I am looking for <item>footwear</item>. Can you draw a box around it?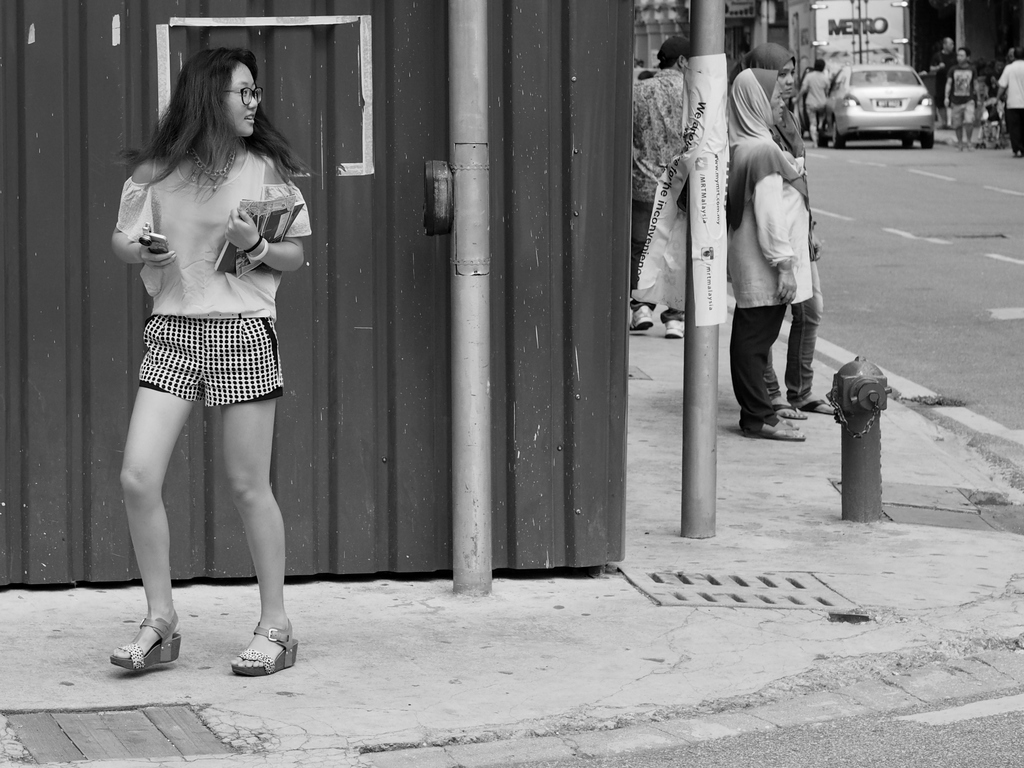
Sure, the bounding box is Rect(761, 403, 806, 419).
